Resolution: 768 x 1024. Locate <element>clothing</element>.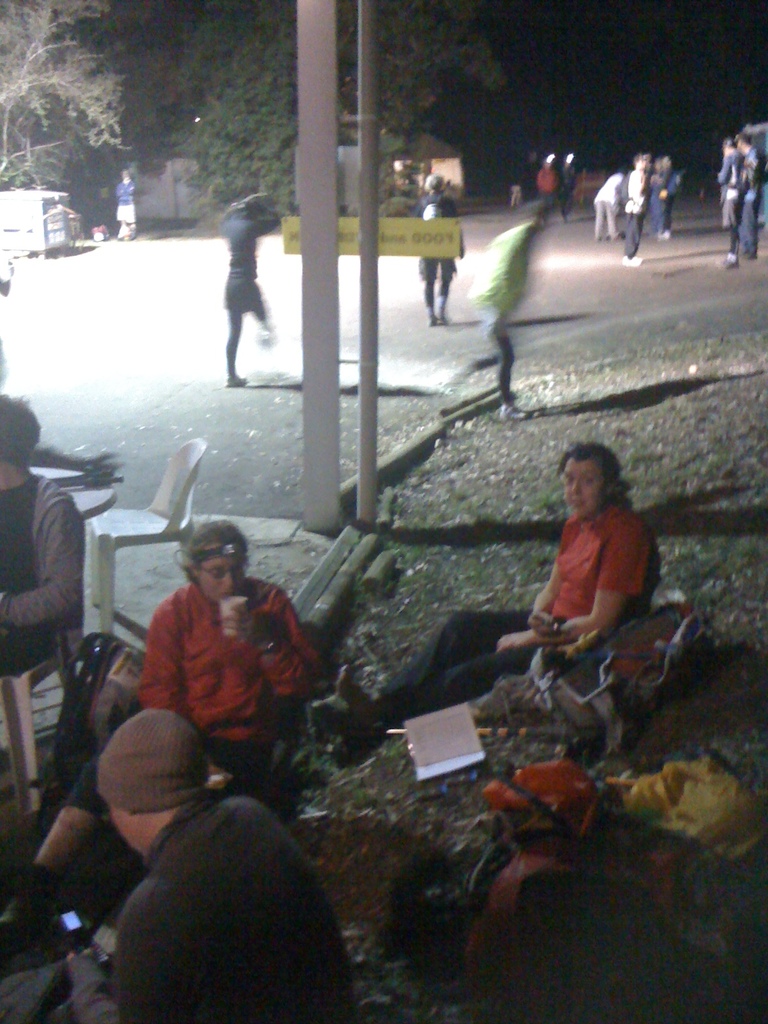
<bbox>619, 173, 650, 257</bbox>.
